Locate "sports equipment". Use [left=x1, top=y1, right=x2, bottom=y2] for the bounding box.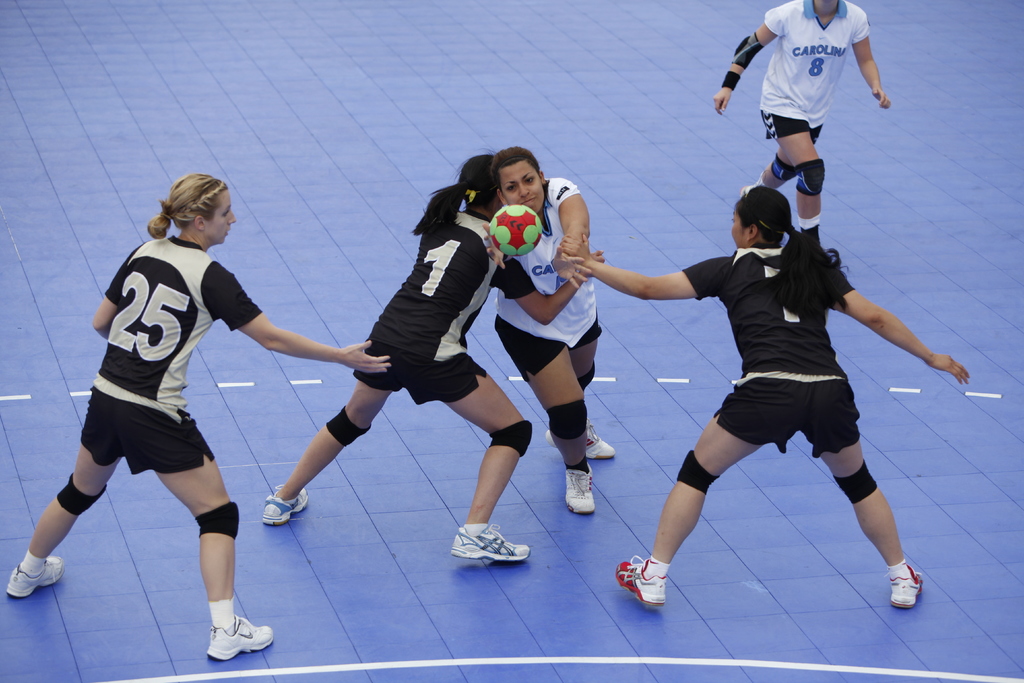
[left=731, top=31, right=764, bottom=71].
